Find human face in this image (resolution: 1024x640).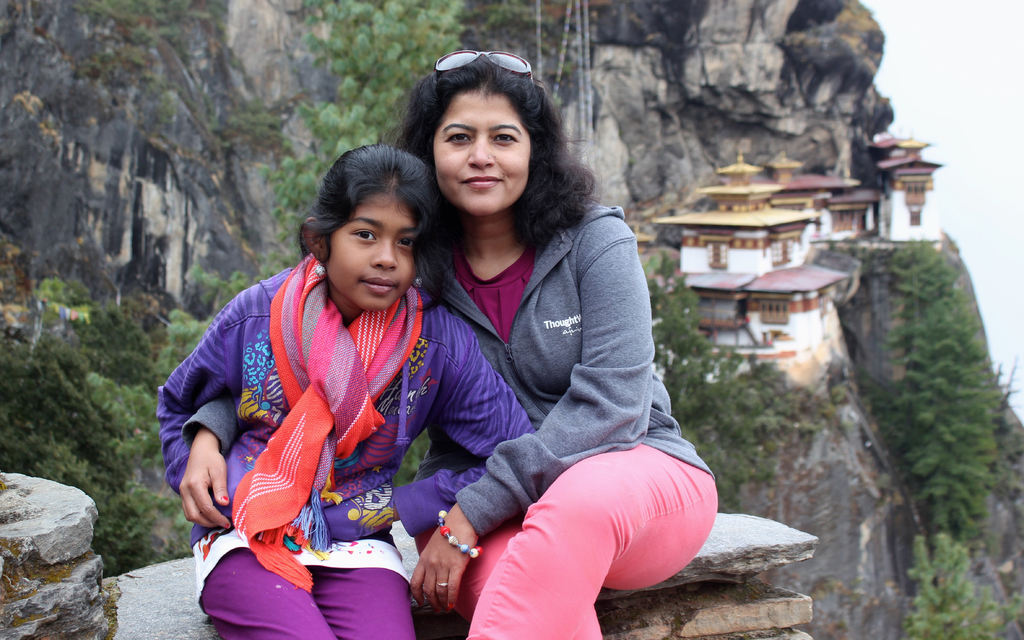
BBox(425, 90, 543, 227).
